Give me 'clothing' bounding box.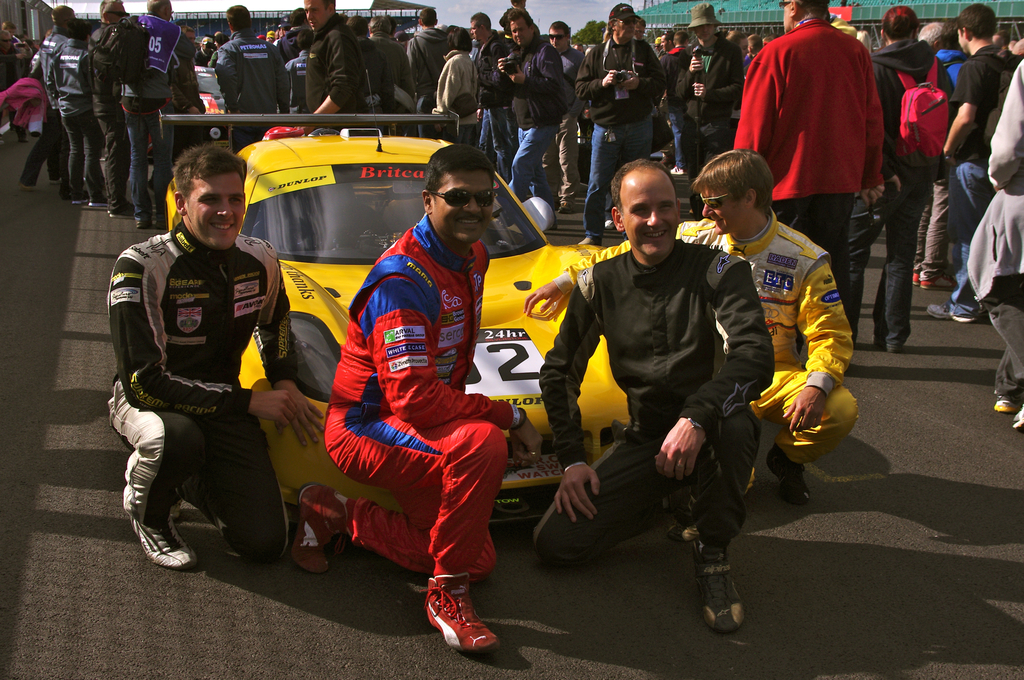
box(332, 205, 518, 625).
